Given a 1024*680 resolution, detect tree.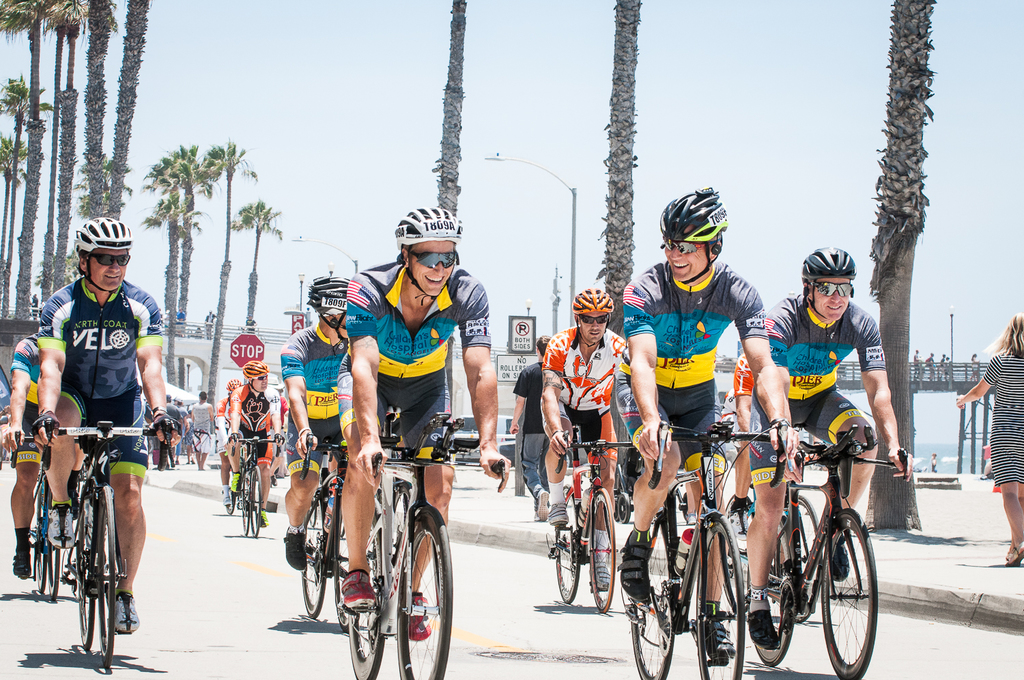
x1=41 y1=0 x2=85 y2=294.
